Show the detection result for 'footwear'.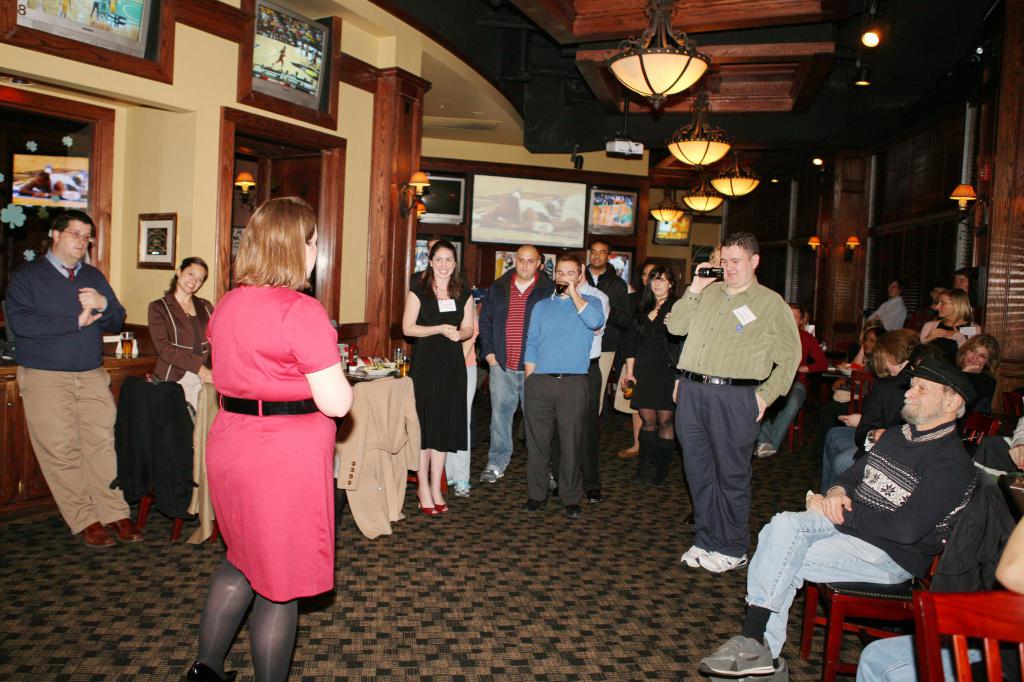
[550,472,560,493].
